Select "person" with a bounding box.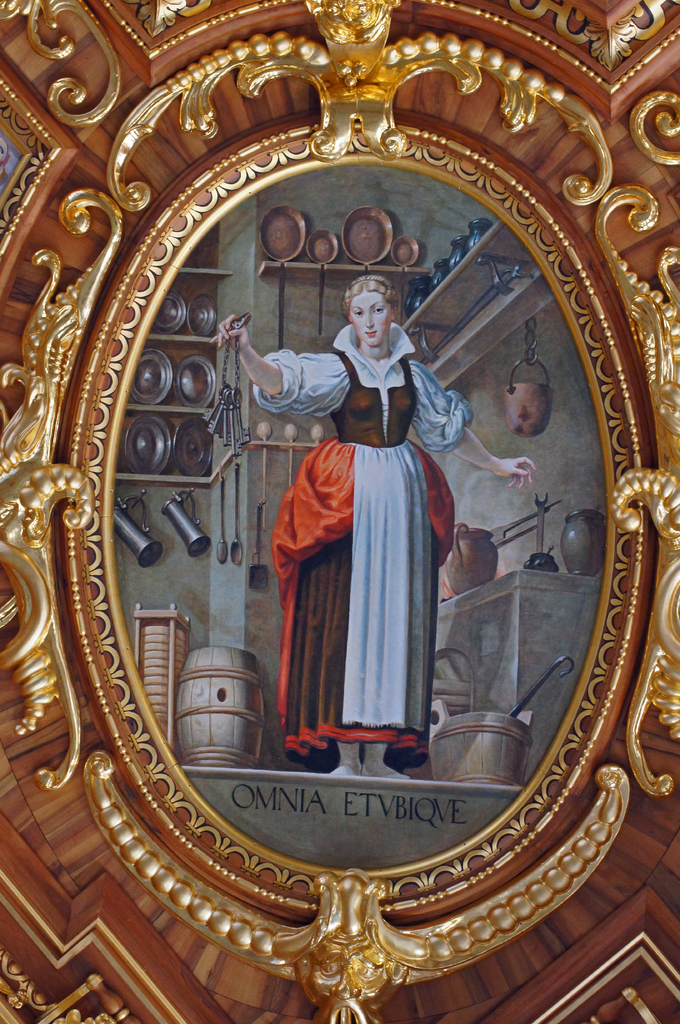
pyautogui.locateOnScreen(245, 236, 473, 838).
